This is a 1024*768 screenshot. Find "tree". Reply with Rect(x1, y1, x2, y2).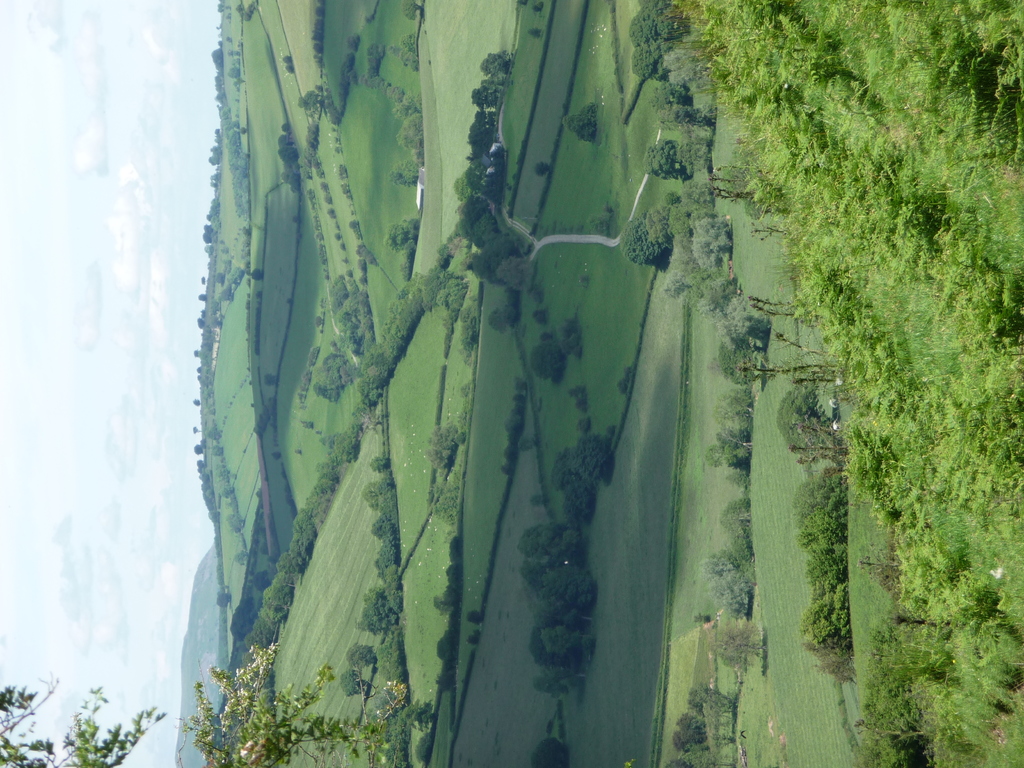
Rect(0, 636, 417, 767).
